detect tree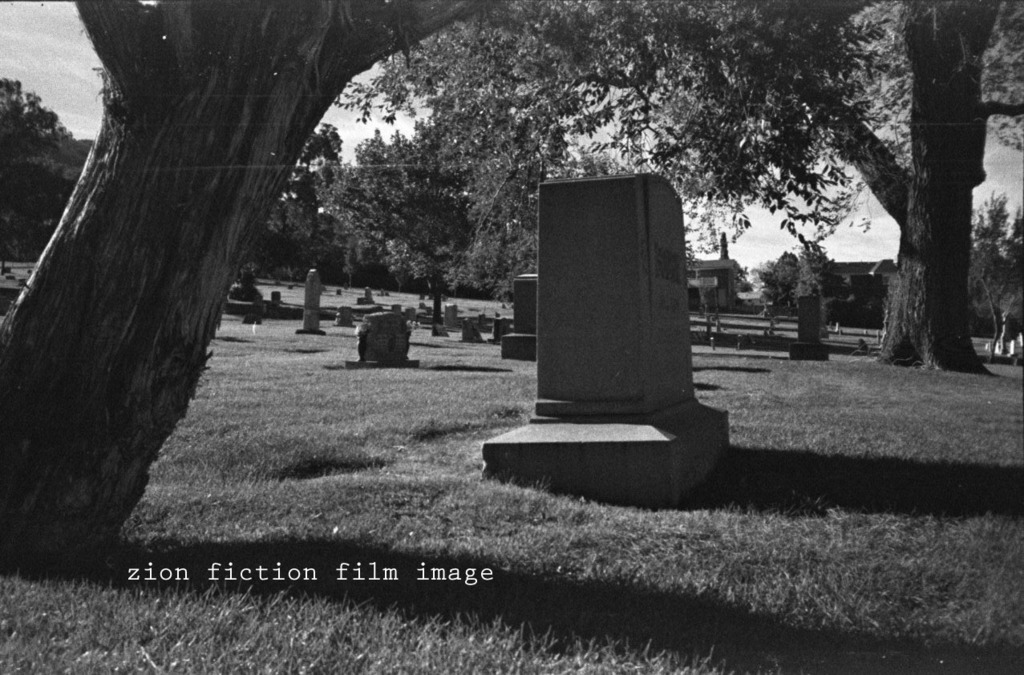
21:10:354:527
